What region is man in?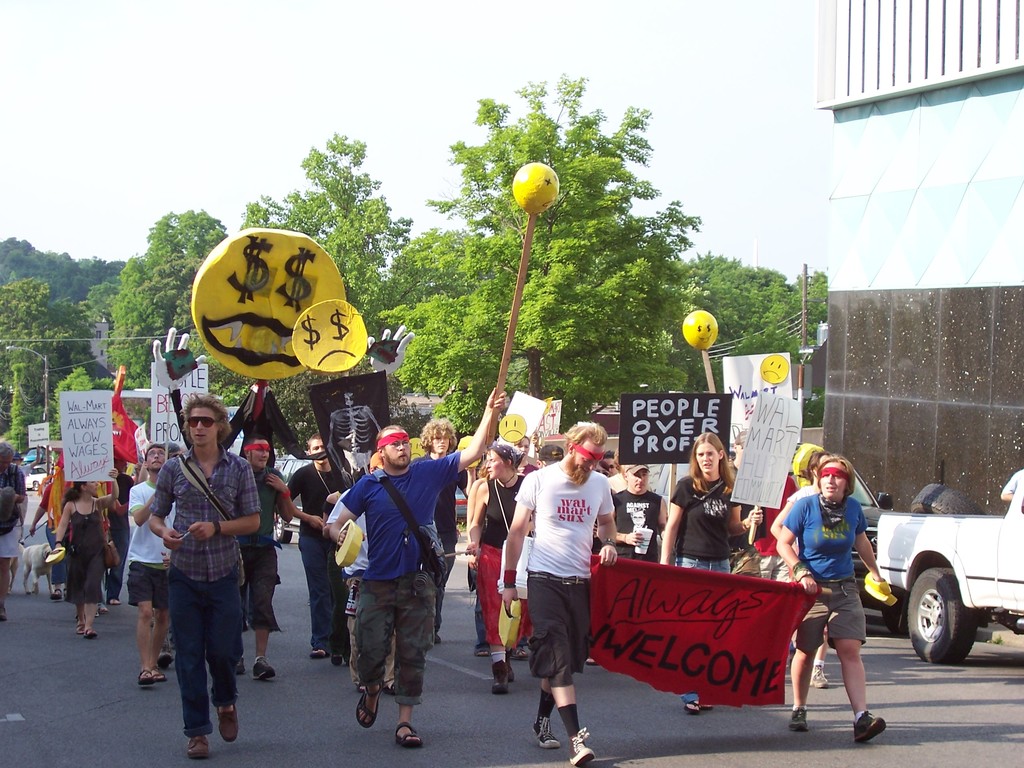
[627,508,646,539].
